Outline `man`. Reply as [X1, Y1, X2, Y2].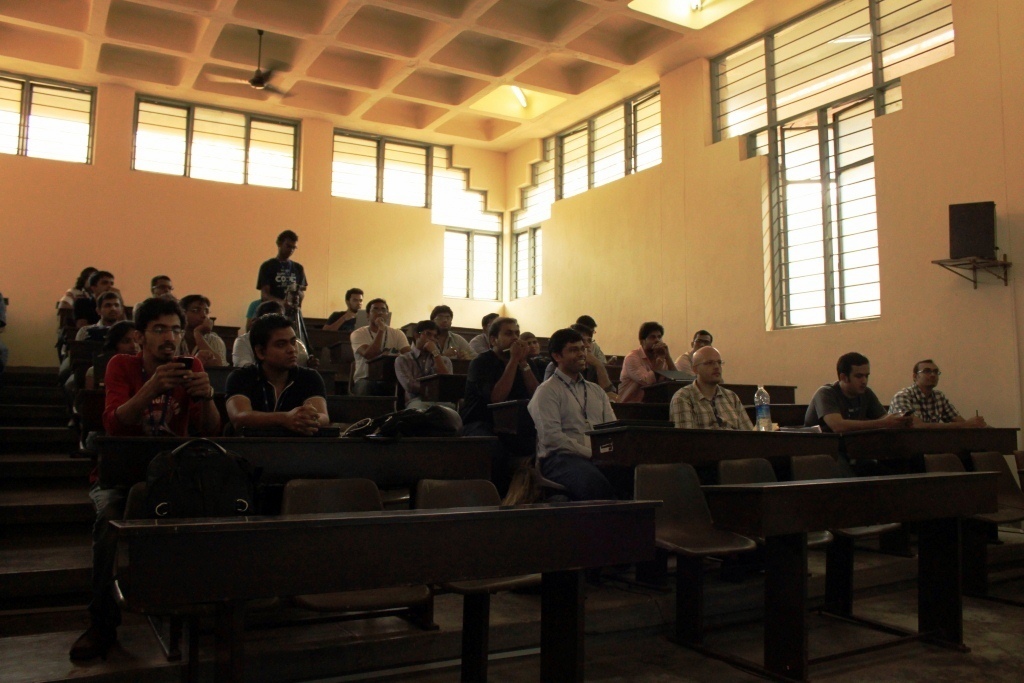
[396, 320, 453, 410].
